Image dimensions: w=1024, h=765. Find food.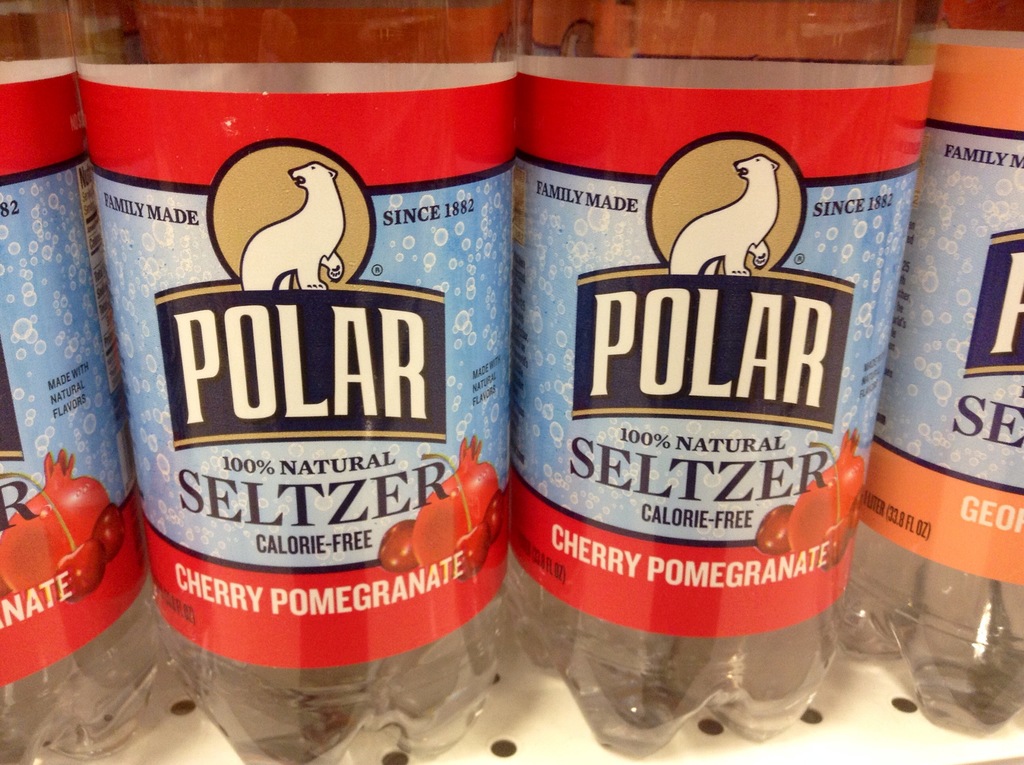
crop(0, 453, 111, 601).
